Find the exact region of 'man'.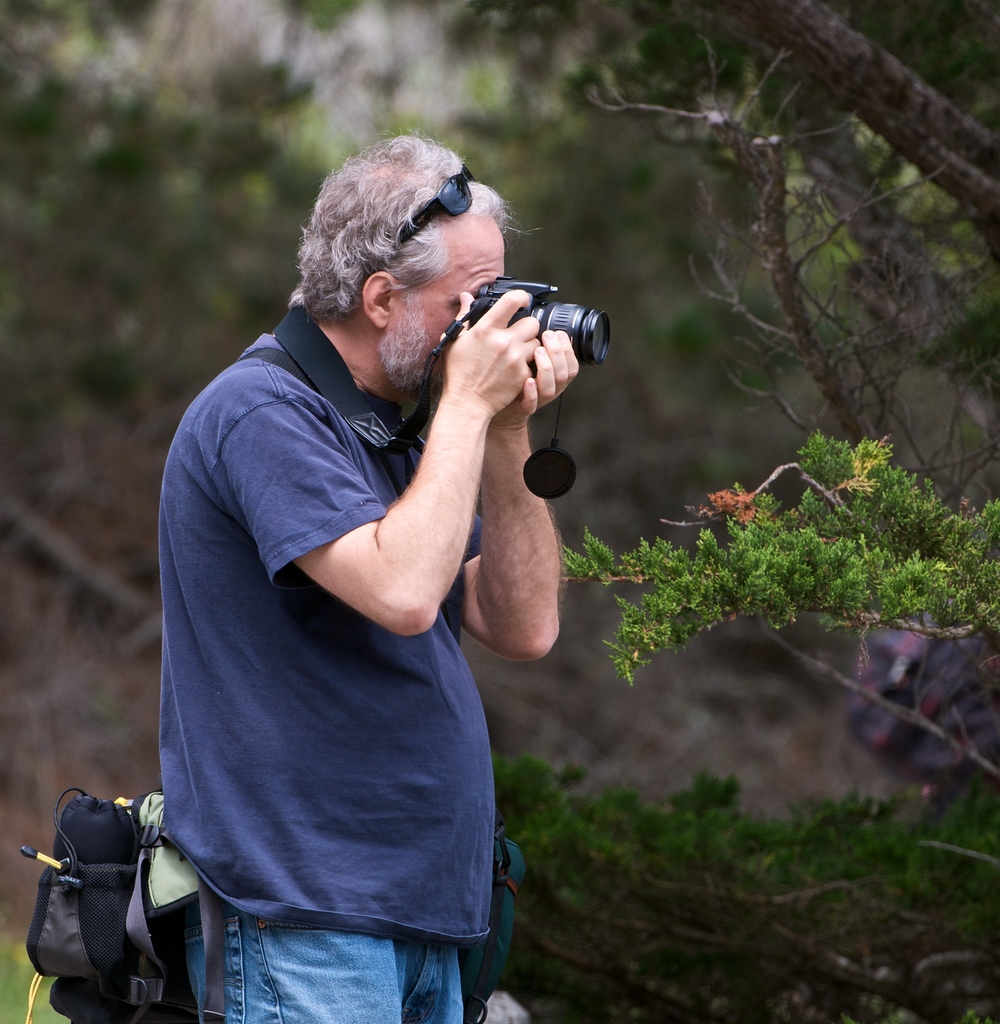
Exact region: (157,134,567,1023).
